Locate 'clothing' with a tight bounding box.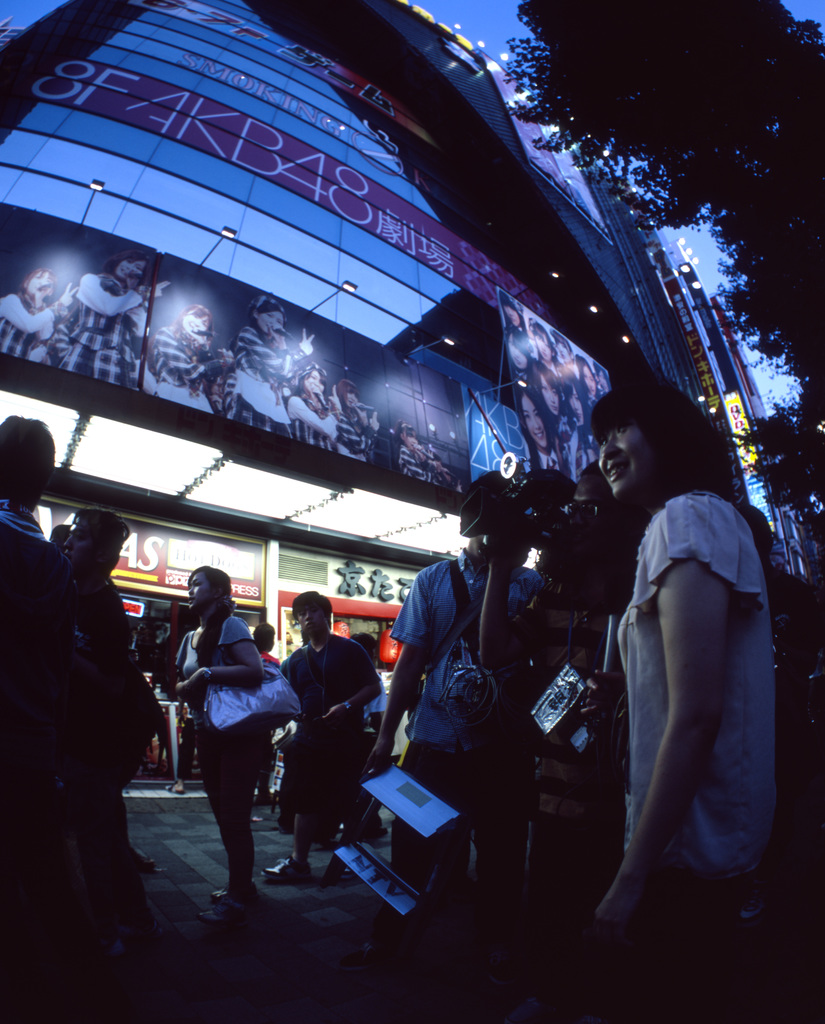
pyautogui.locateOnScreen(283, 634, 374, 862).
